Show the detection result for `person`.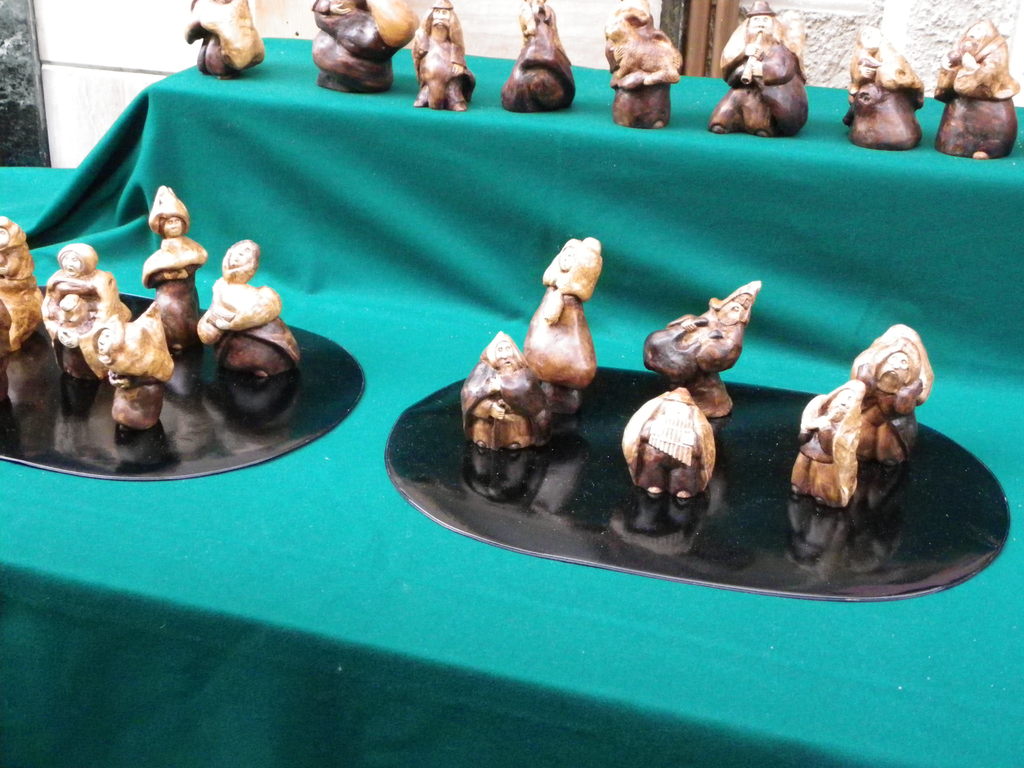
left=934, top=10, right=1023, bottom=152.
